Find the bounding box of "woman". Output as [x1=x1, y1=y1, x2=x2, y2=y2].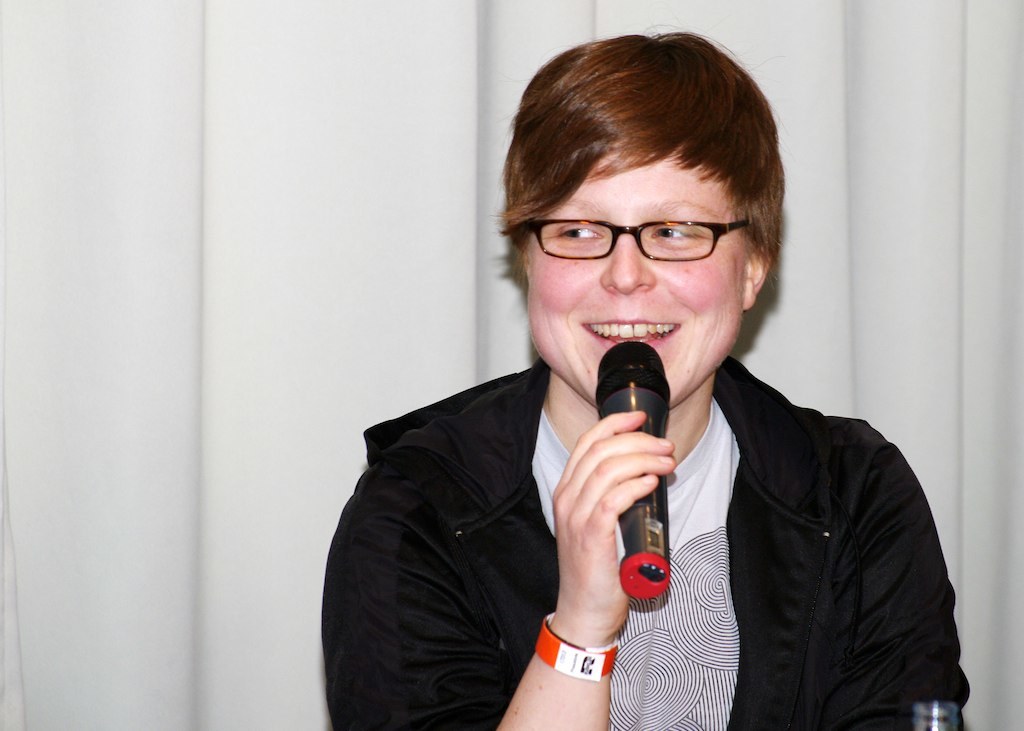
[x1=326, y1=30, x2=939, y2=730].
